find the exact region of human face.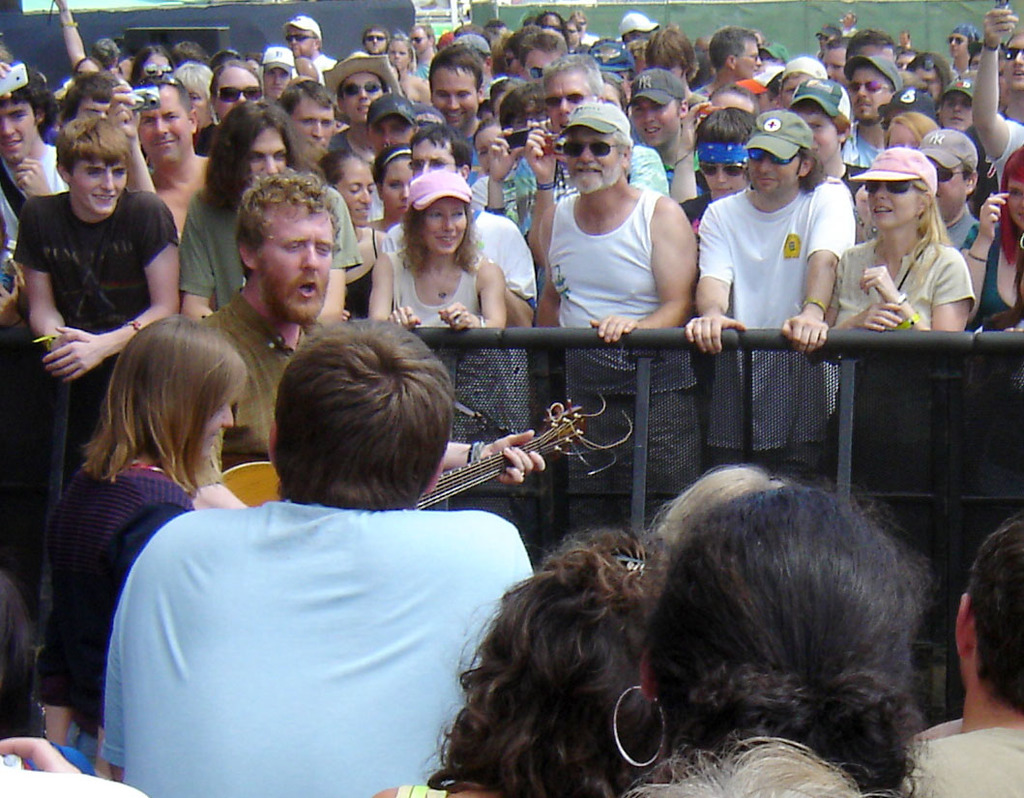
Exact region: pyautogui.locateOnScreen(389, 41, 409, 73).
